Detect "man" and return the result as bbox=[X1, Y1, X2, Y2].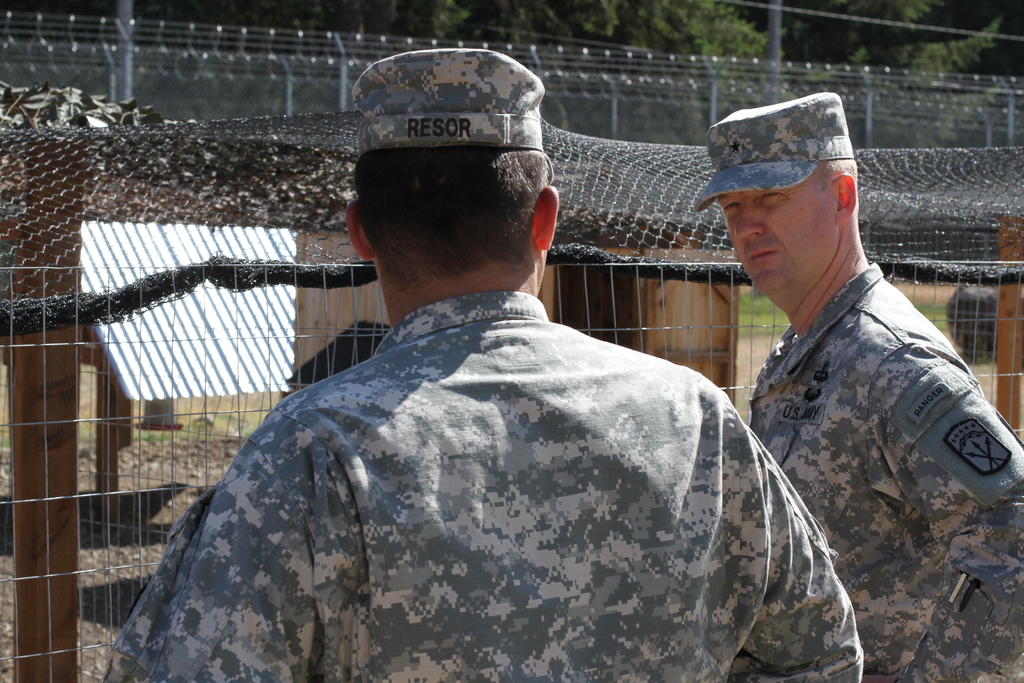
bbox=[226, 108, 877, 671].
